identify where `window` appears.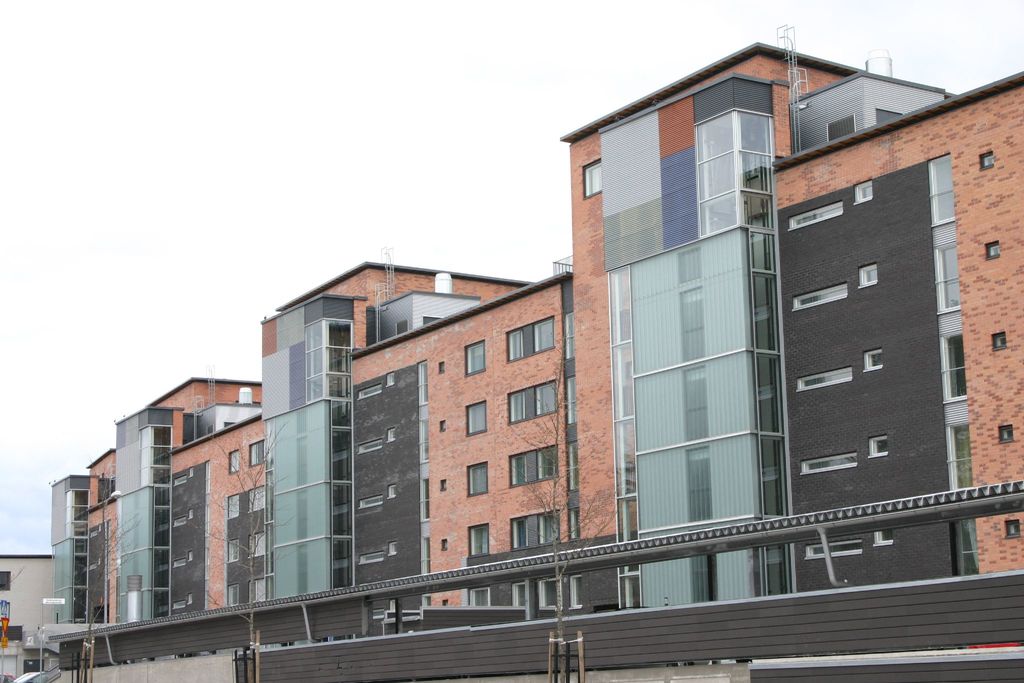
Appears at box(506, 440, 561, 490).
